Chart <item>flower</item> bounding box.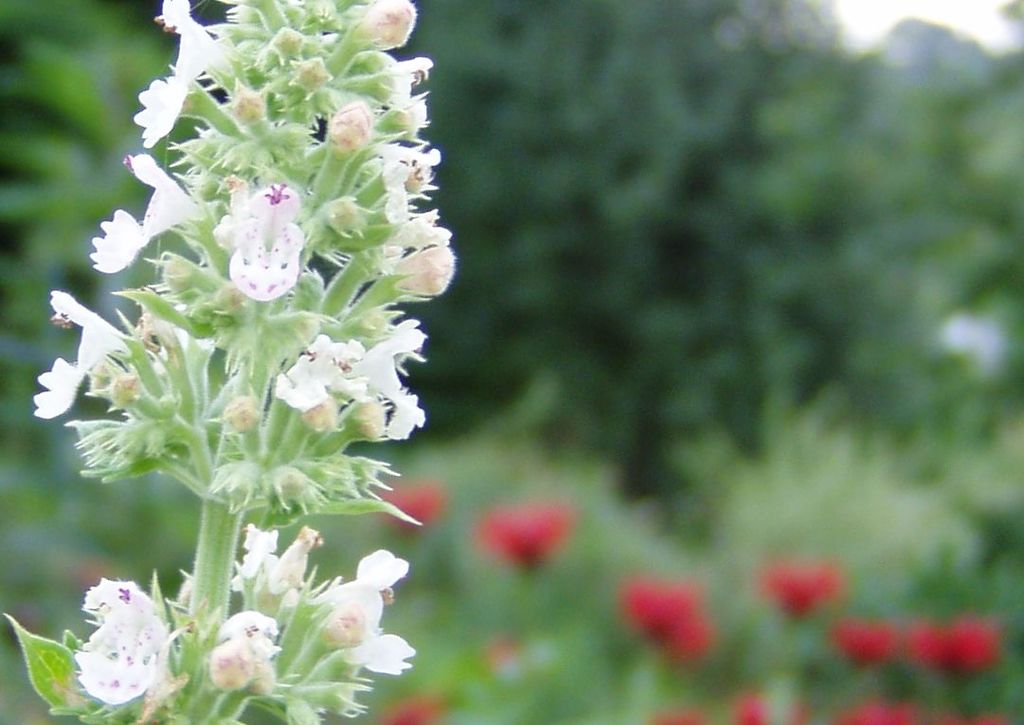
Charted: select_region(472, 496, 576, 573).
